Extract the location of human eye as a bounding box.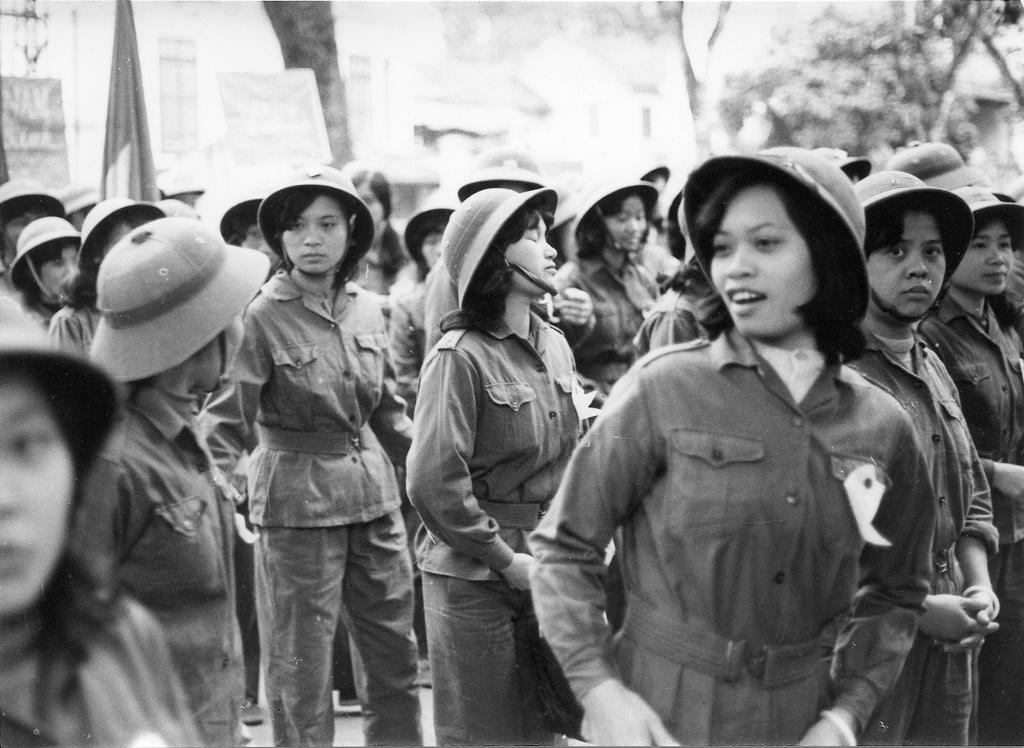
crop(920, 248, 941, 260).
